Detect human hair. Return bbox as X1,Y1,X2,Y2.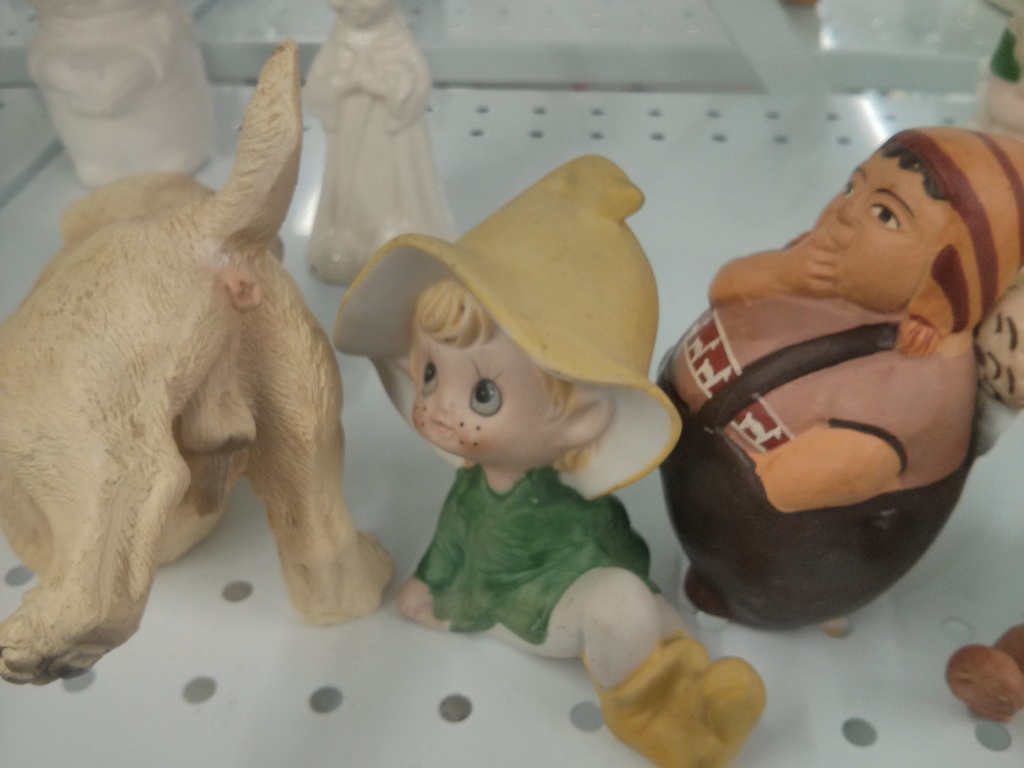
402,286,478,339.
